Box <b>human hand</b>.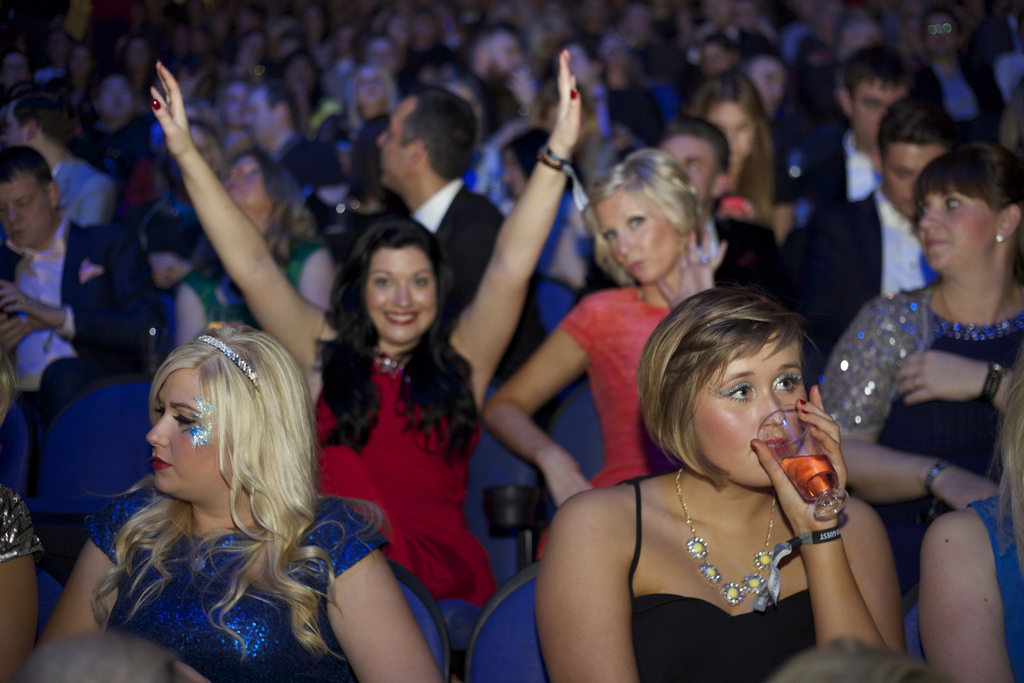
Rect(0, 309, 33, 356).
